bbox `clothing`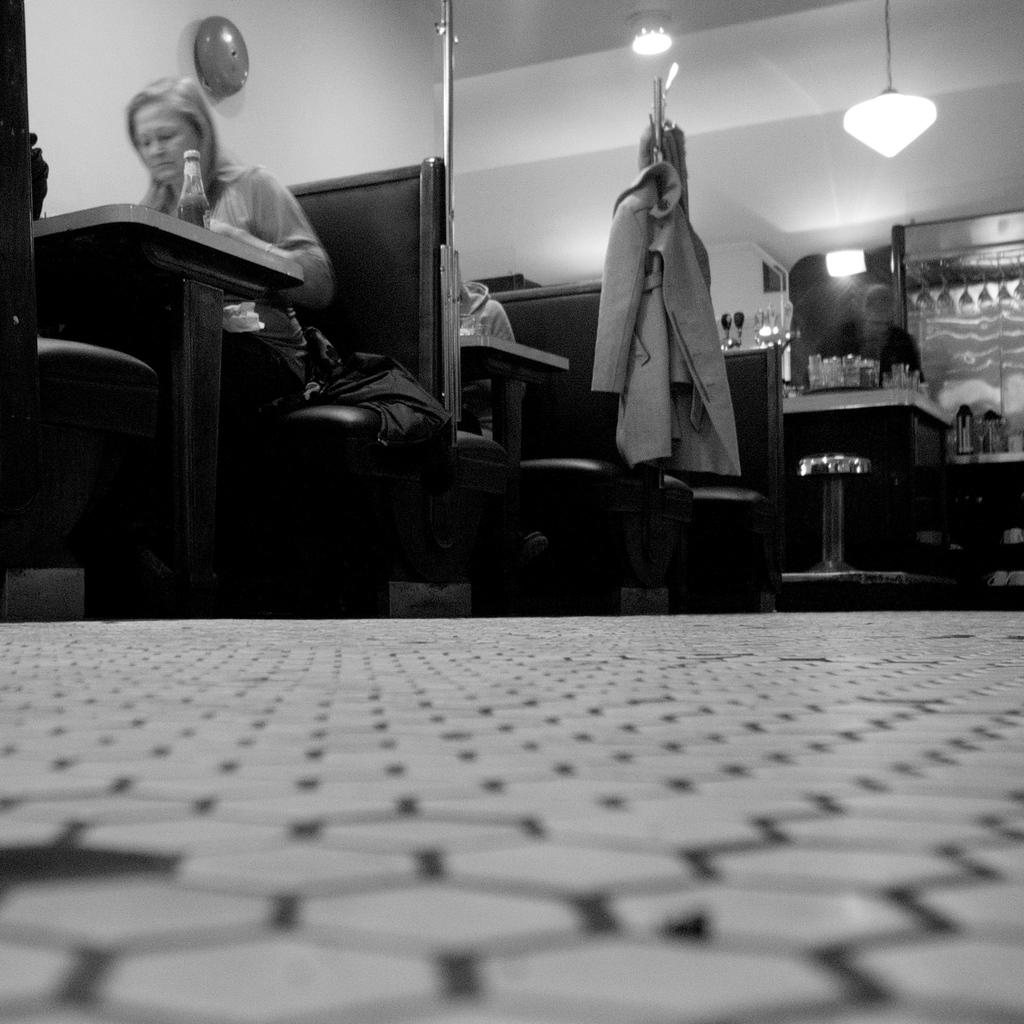
<region>808, 321, 922, 383</region>
